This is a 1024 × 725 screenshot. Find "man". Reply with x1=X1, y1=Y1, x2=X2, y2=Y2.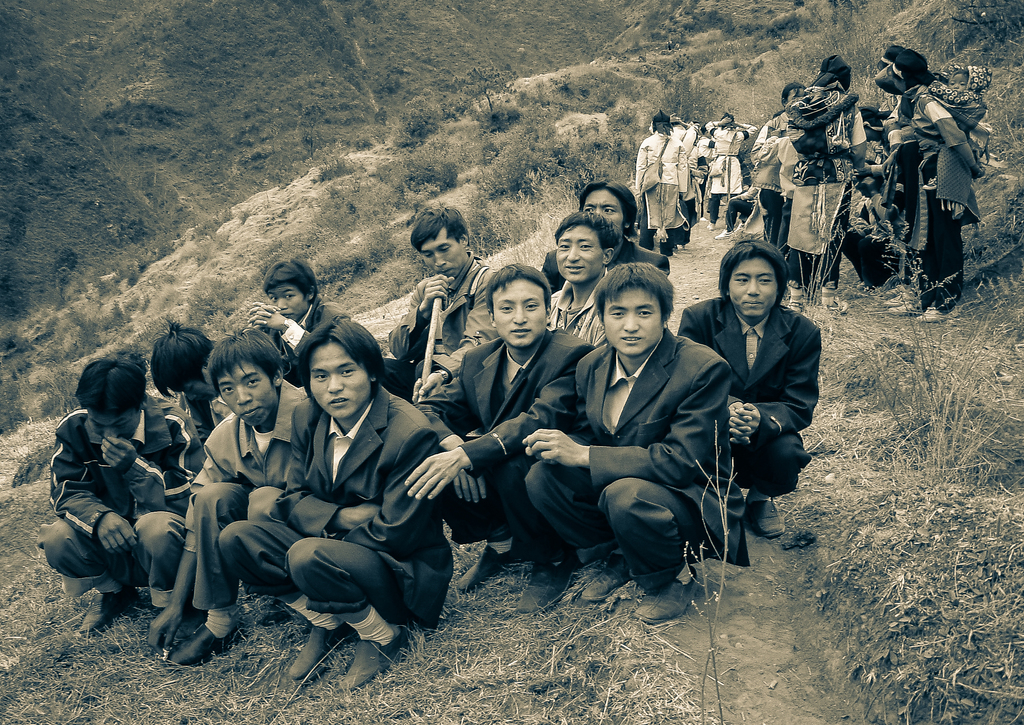
x1=382, y1=205, x2=500, y2=399.
